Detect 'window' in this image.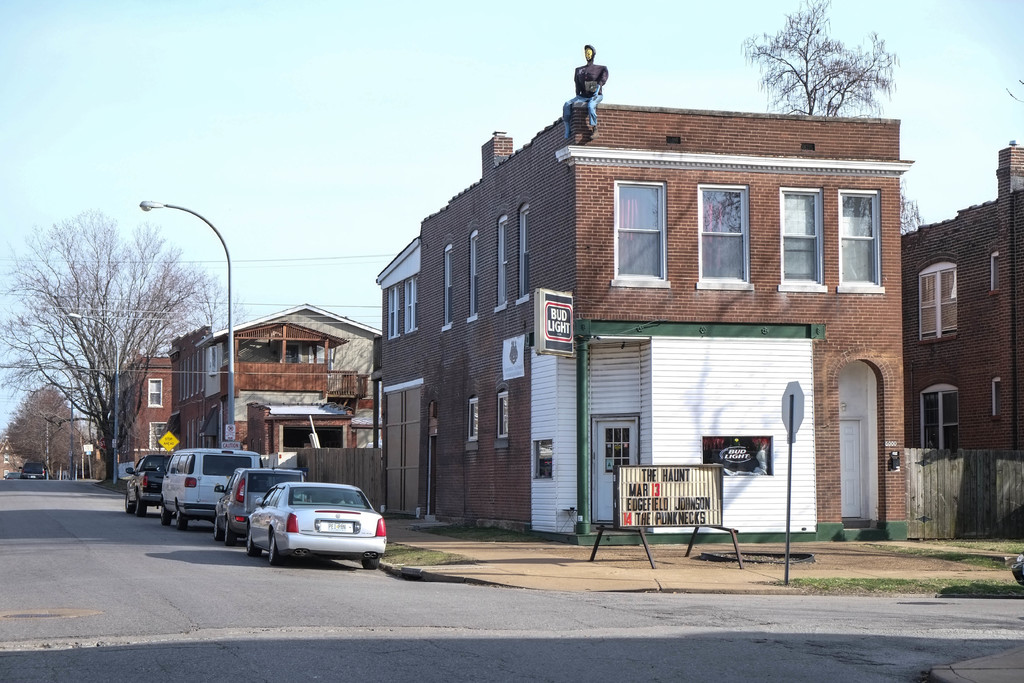
Detection: bbox(782, 192, 824, 286).
